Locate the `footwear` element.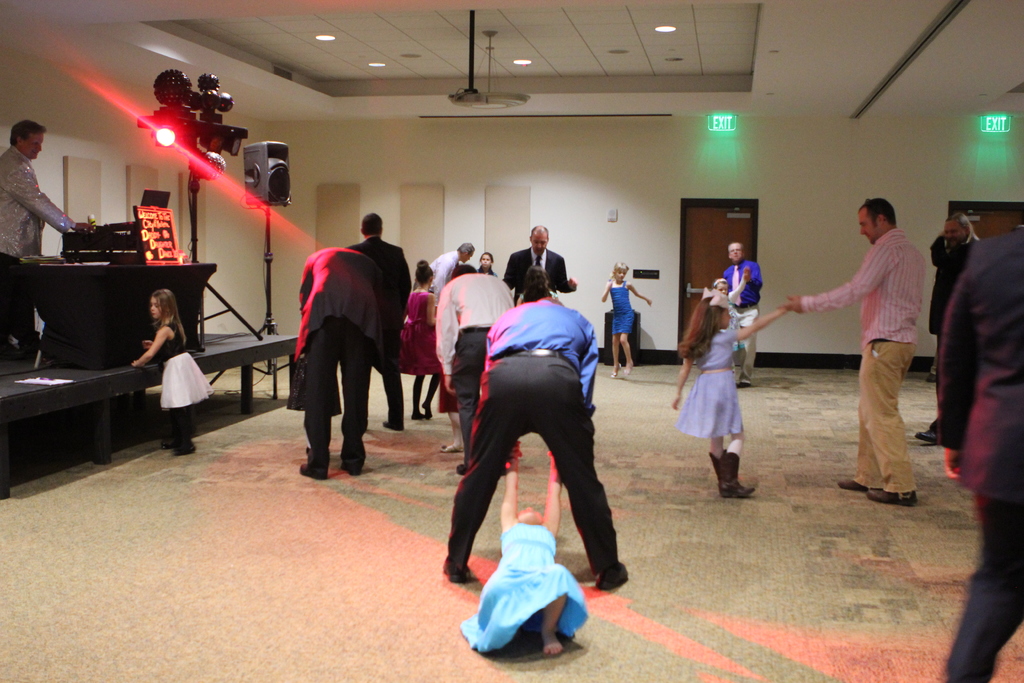
Element bbox: x1=721, y1=448, x2=758, y2=498.
